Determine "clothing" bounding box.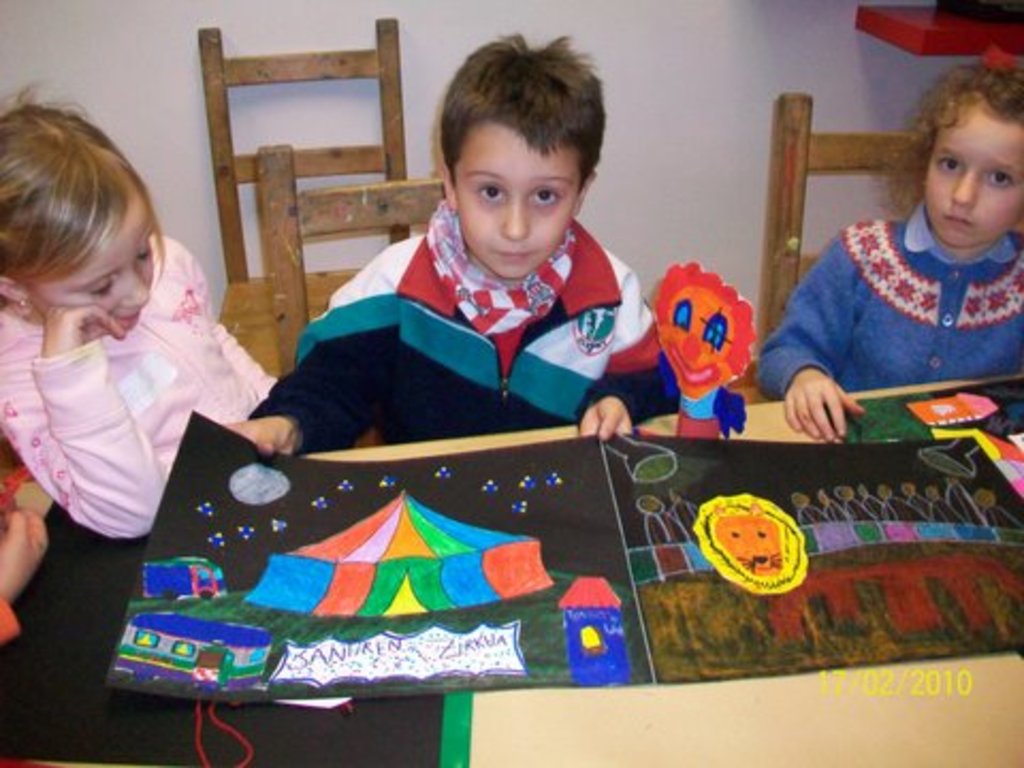
Determined: {"left": 241, "top": 190, "right": 672, "bottom": 425}.
